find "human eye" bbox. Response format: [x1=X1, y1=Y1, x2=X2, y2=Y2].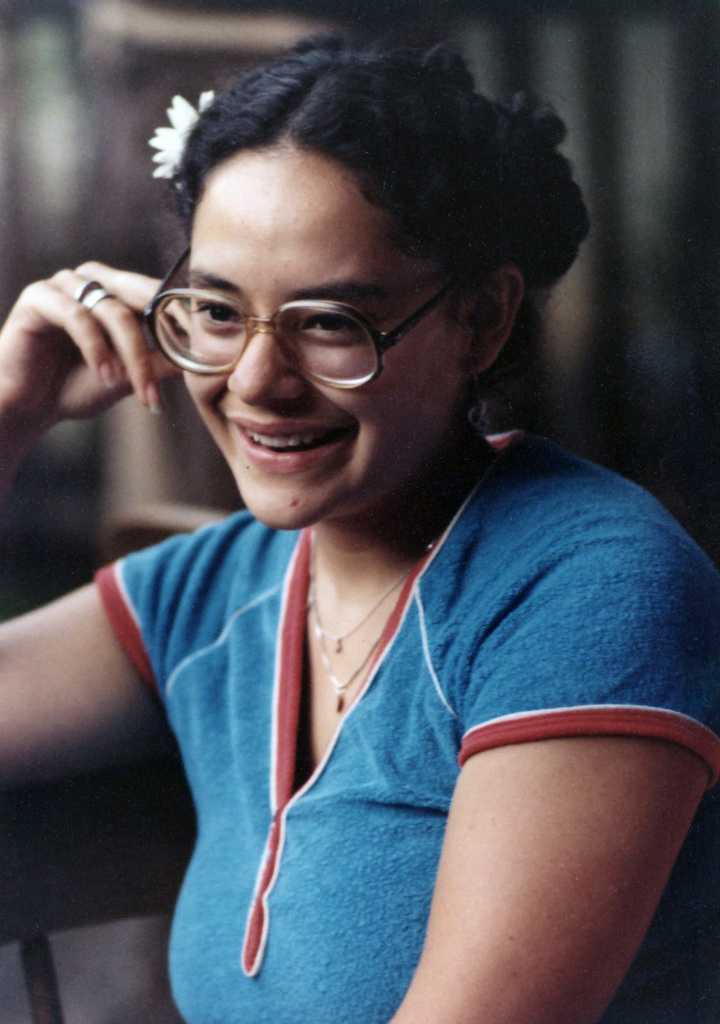
[x1=294, y1=291, x2=368, y2=350].
